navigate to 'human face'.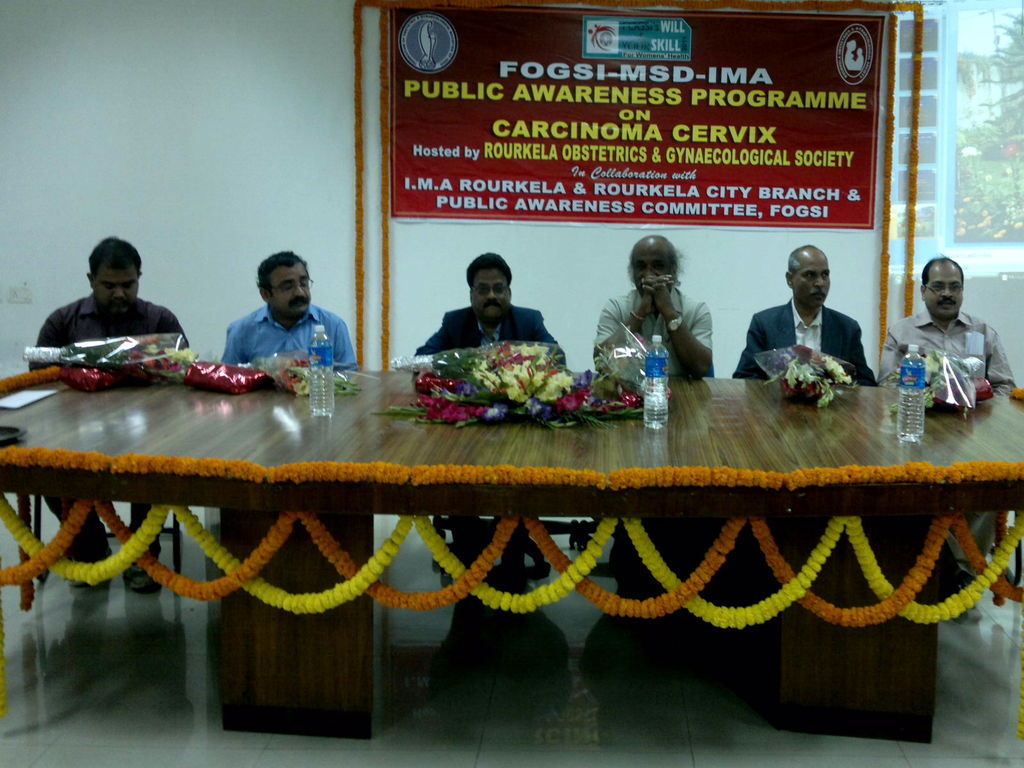
Navigation target: [x1=852, y1=46, x2=860, y2=54].
